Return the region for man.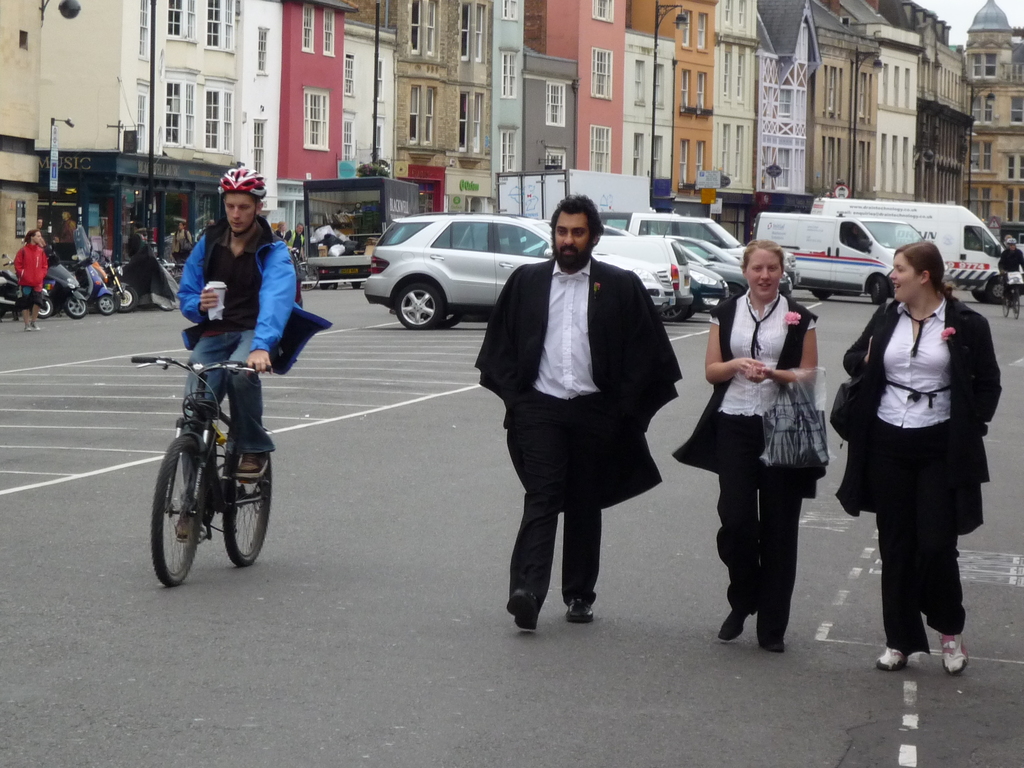
bbox=(478, 190, 683, 636).
